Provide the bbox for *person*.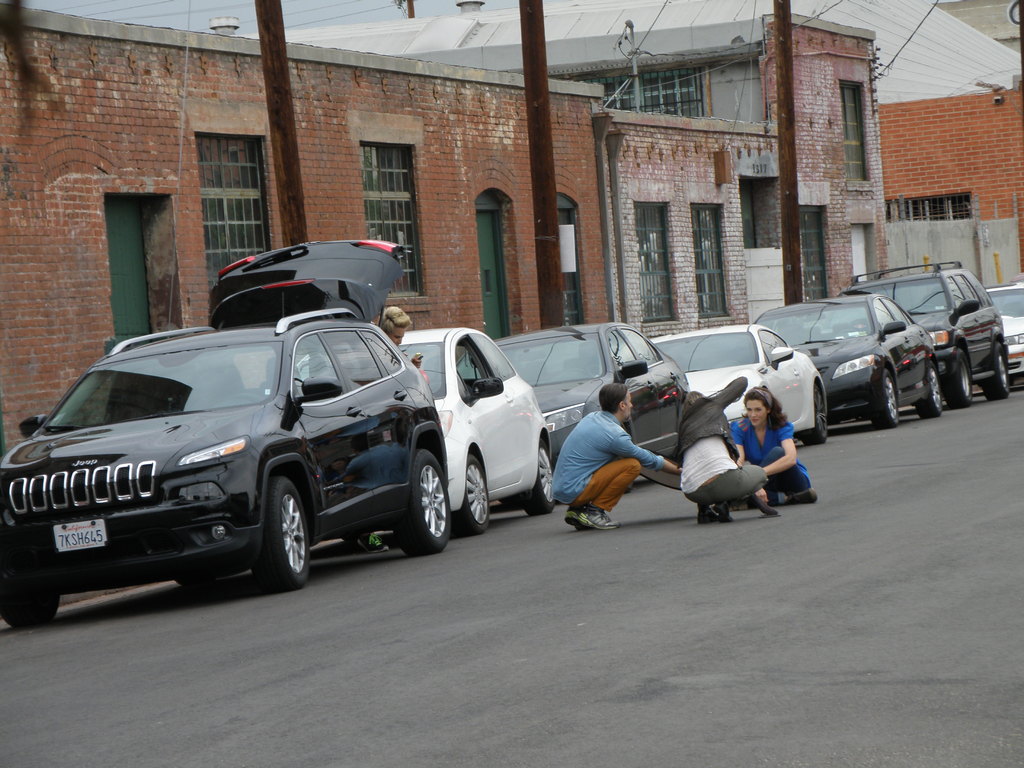
[left=378, top=307, right=430, bottom=381].
